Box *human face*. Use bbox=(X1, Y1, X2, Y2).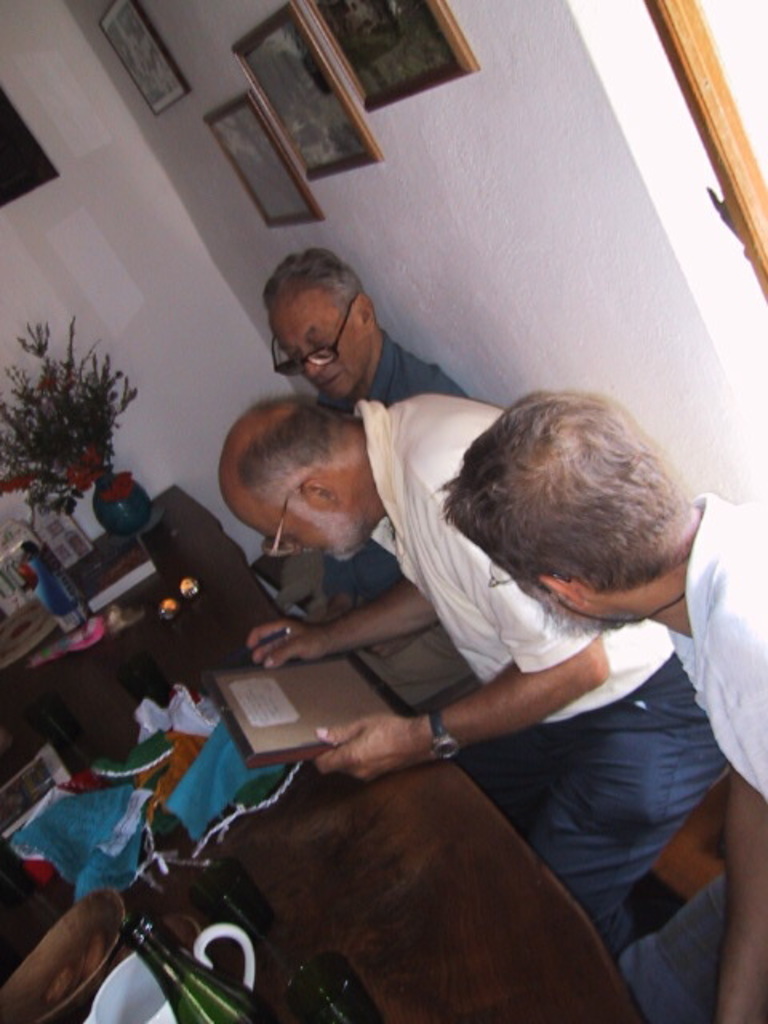
bbox=(219, 493, 350, 565).
